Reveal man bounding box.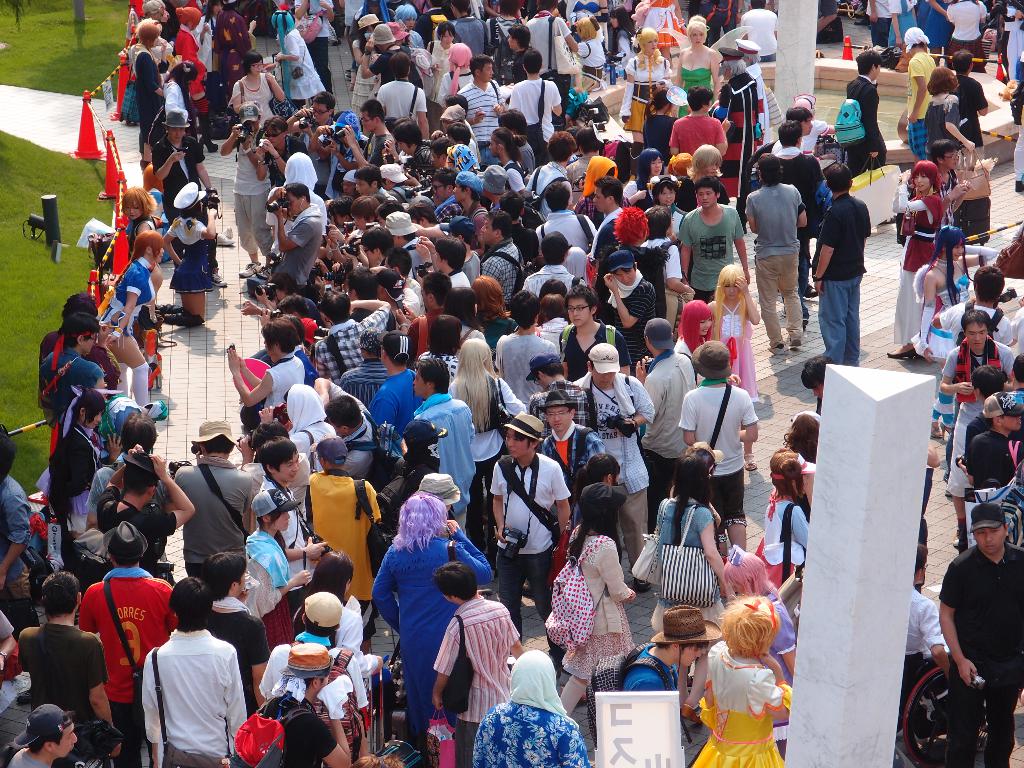
Revealed: bbox=[460, 57, 502, 163].
